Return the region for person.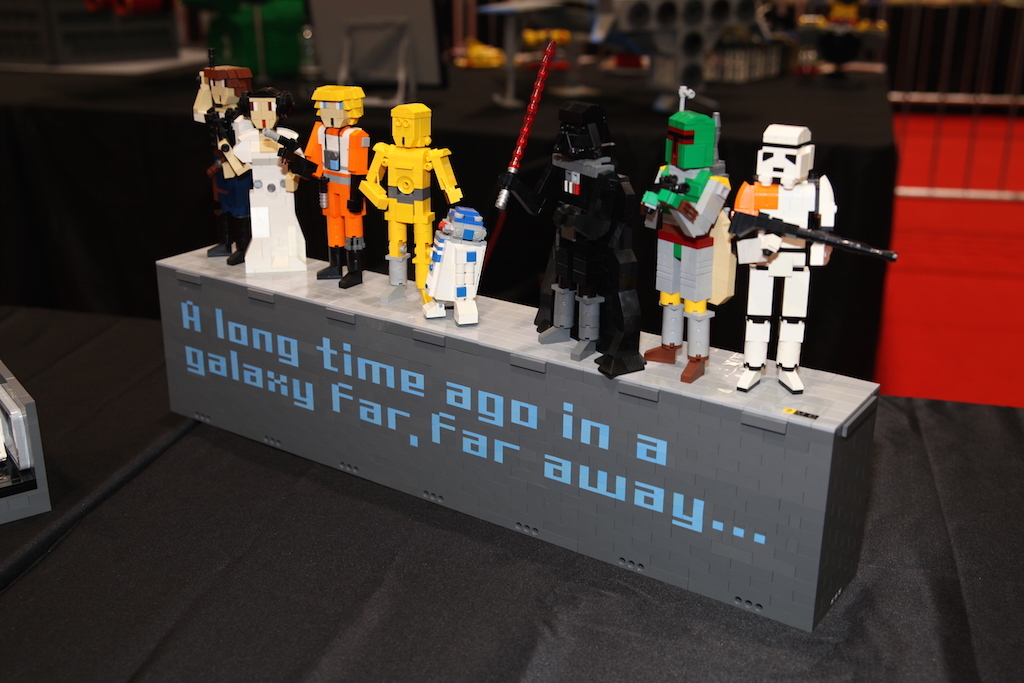
<region>641, 89, 730, 380</region>.
